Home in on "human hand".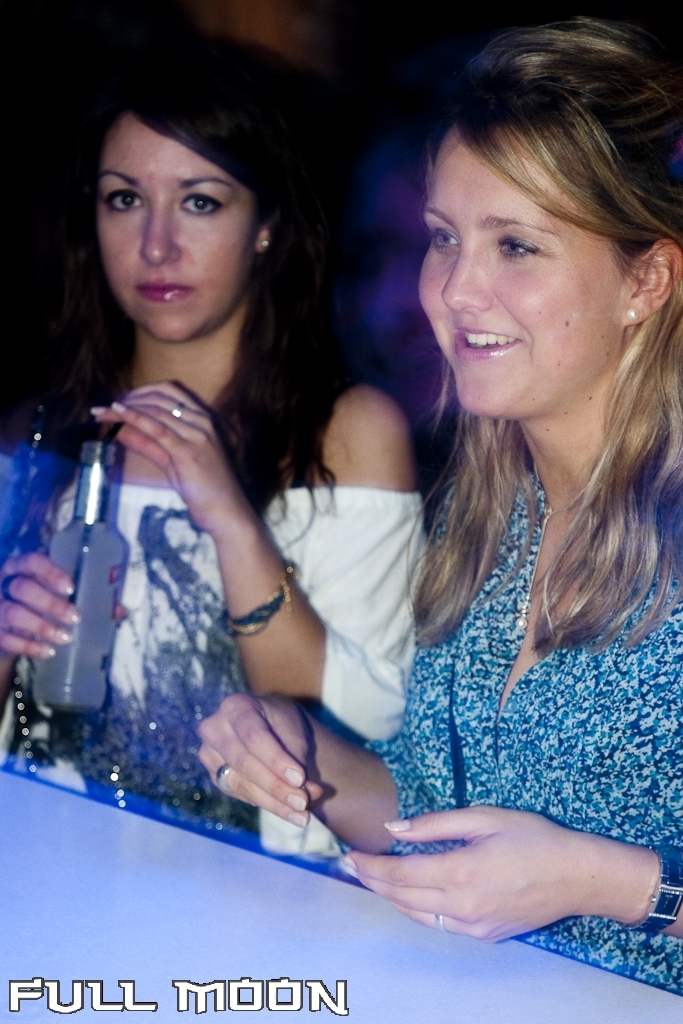
Homed in at bbox(0, 551, 130, 679).
